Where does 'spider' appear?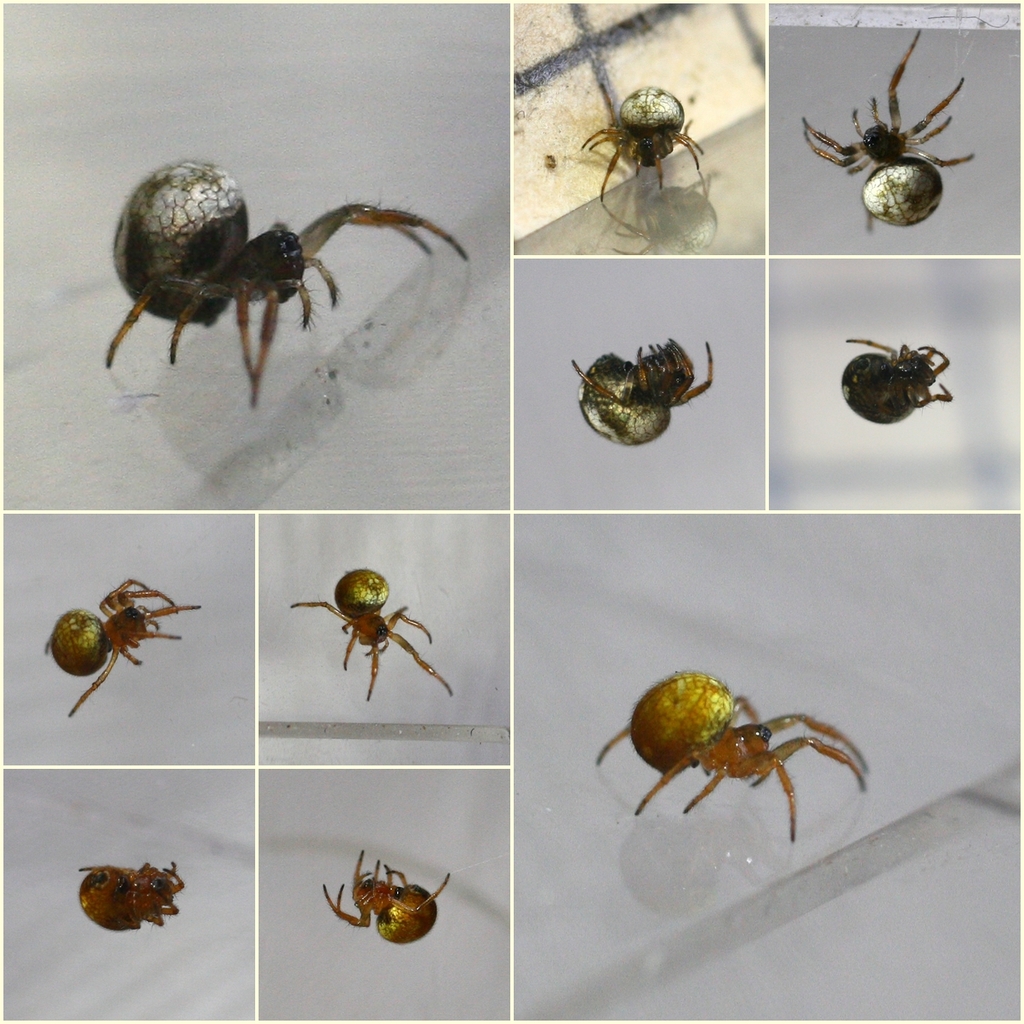
Appears at BBox(49, 578, 199, 713).
